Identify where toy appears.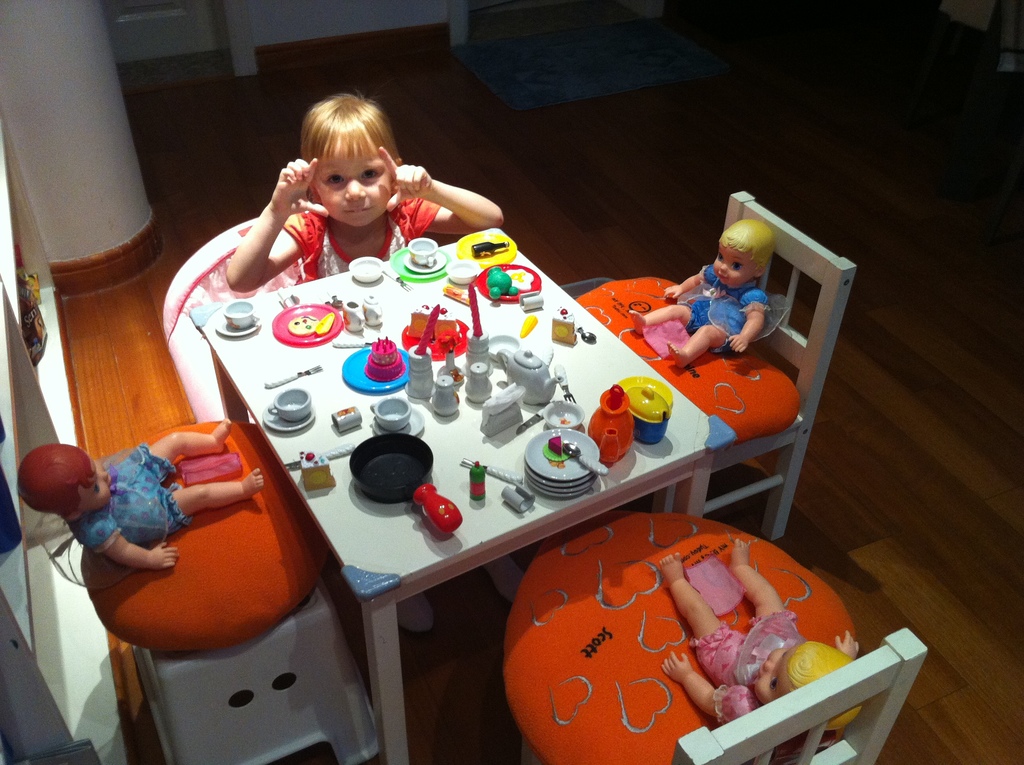
Appears at 516 408 550 433.
